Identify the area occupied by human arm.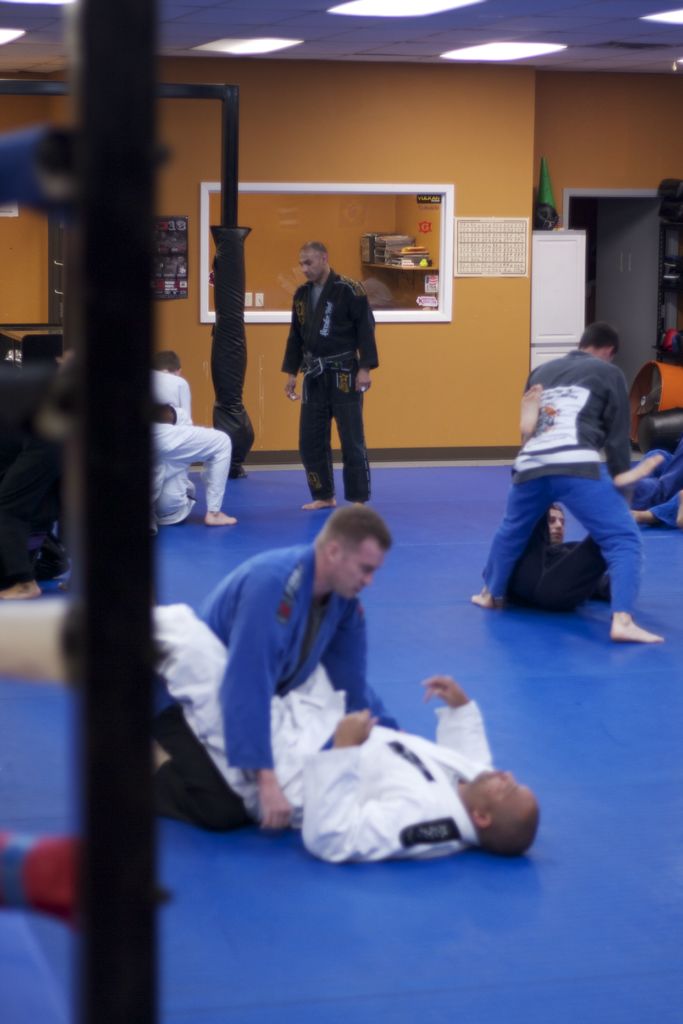
Area: <region>598, 365, 636, 502</region>.
